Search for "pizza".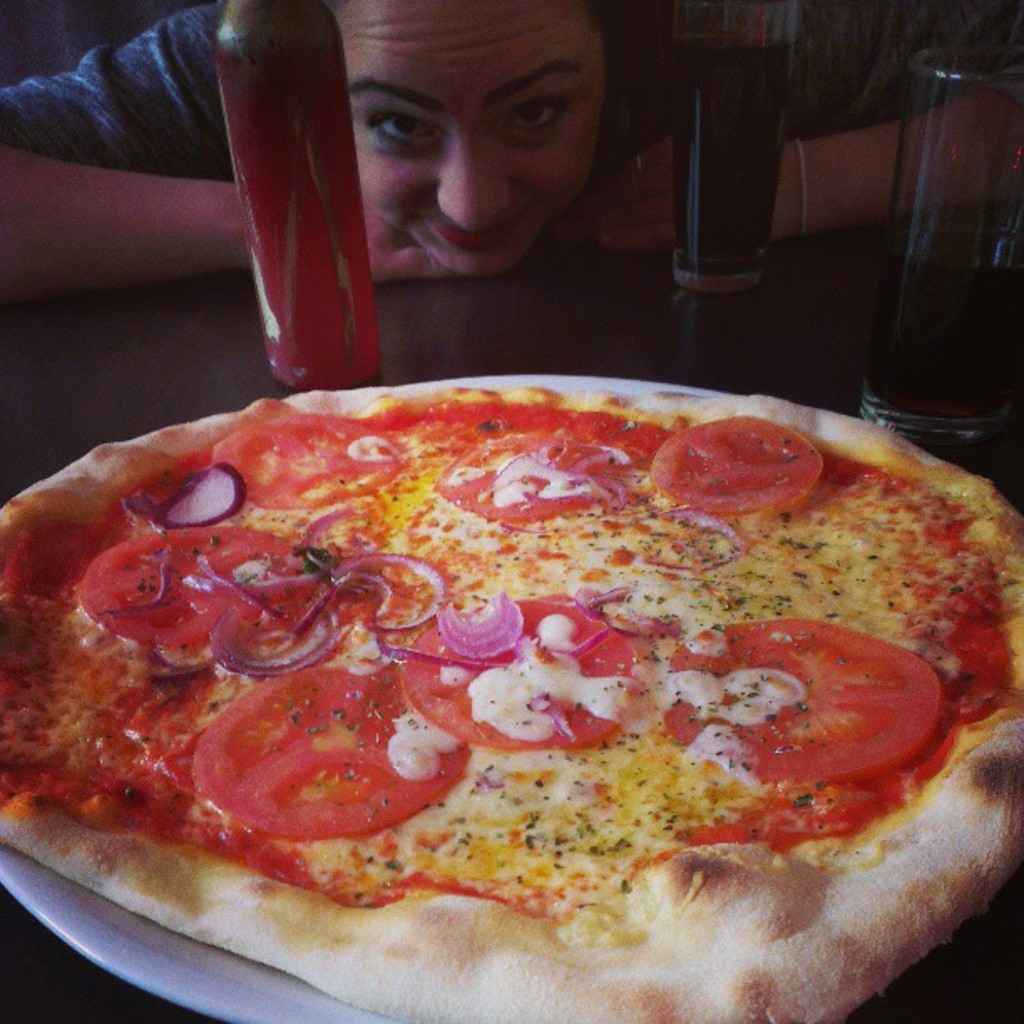
Found at 0,380,1023,1009.
